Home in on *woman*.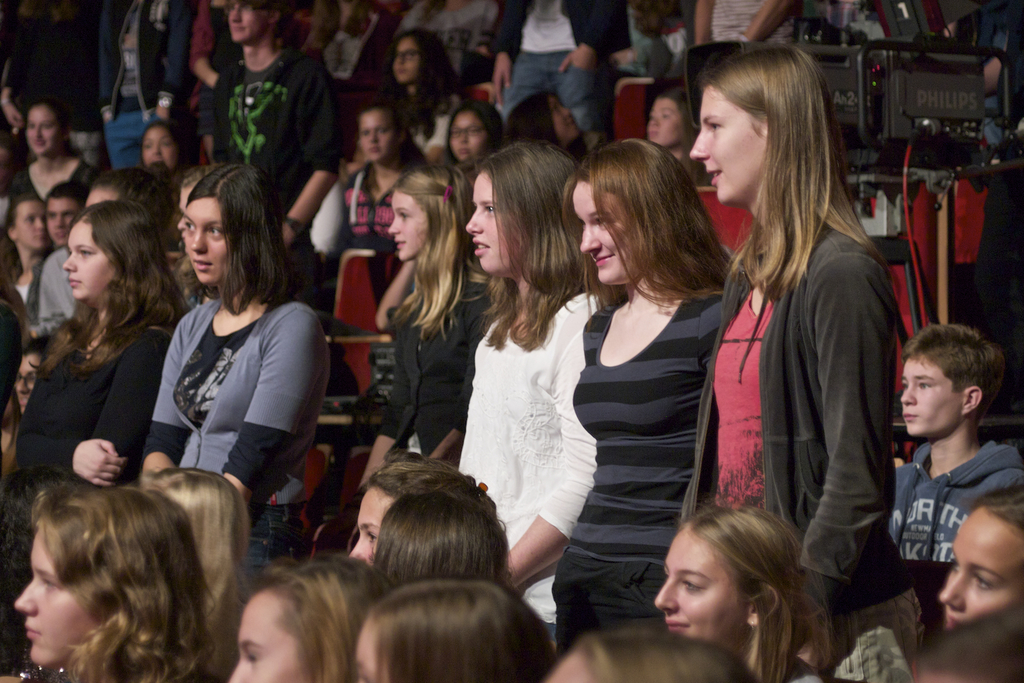
Homed in at x1=694 y1=0 x2=801 y2=48.
